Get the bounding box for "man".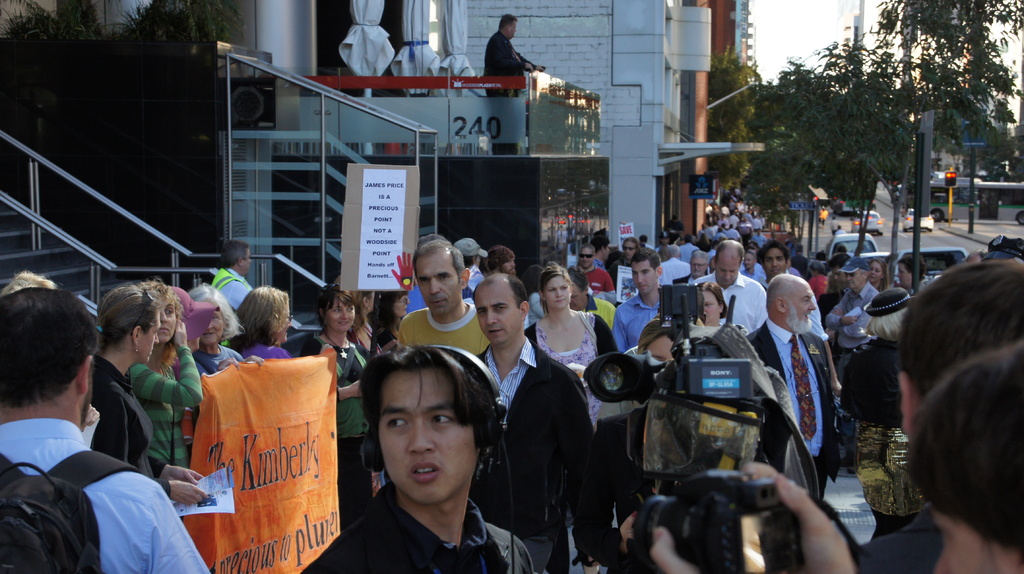
detection(571, 246, 612, 292).
